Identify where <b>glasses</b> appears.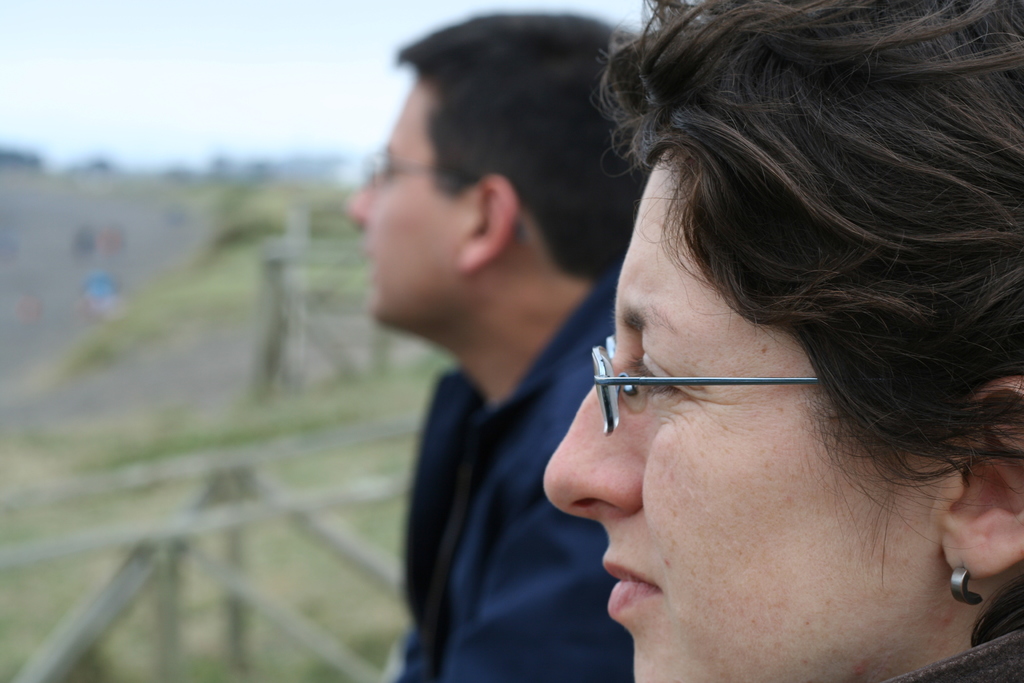
Appears at [x1=553, y1=349, x2=855, y2=427].
